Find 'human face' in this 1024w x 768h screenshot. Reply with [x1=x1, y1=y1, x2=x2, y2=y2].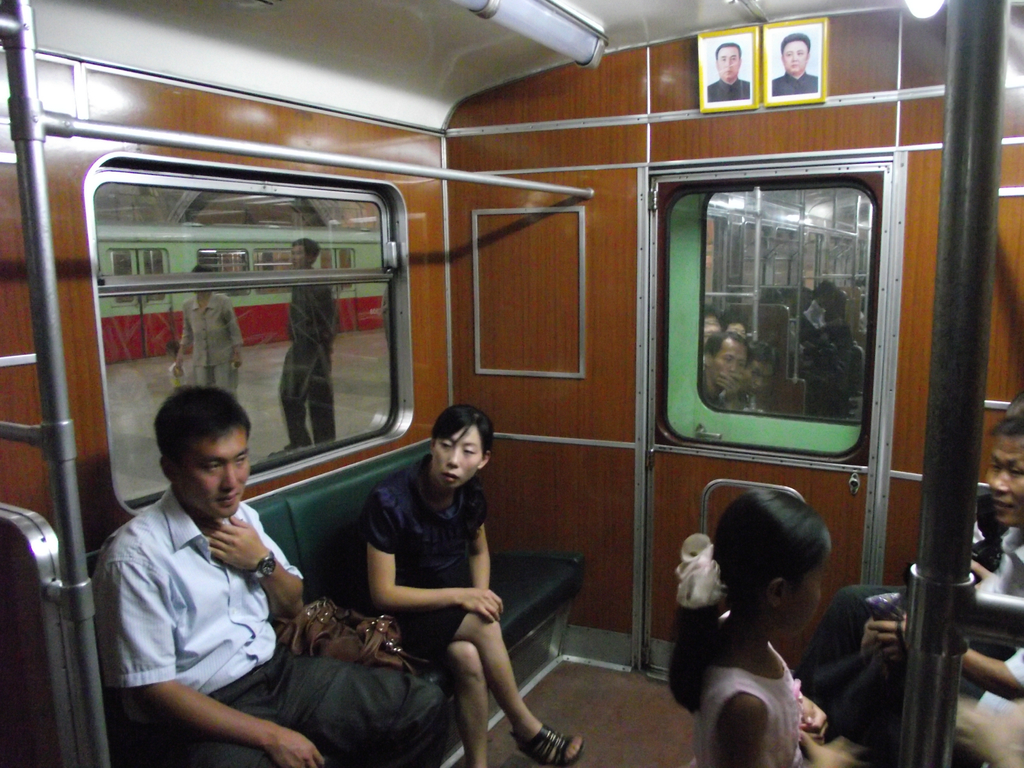
[x1=745, y1=364, x2=770, y2=394].
